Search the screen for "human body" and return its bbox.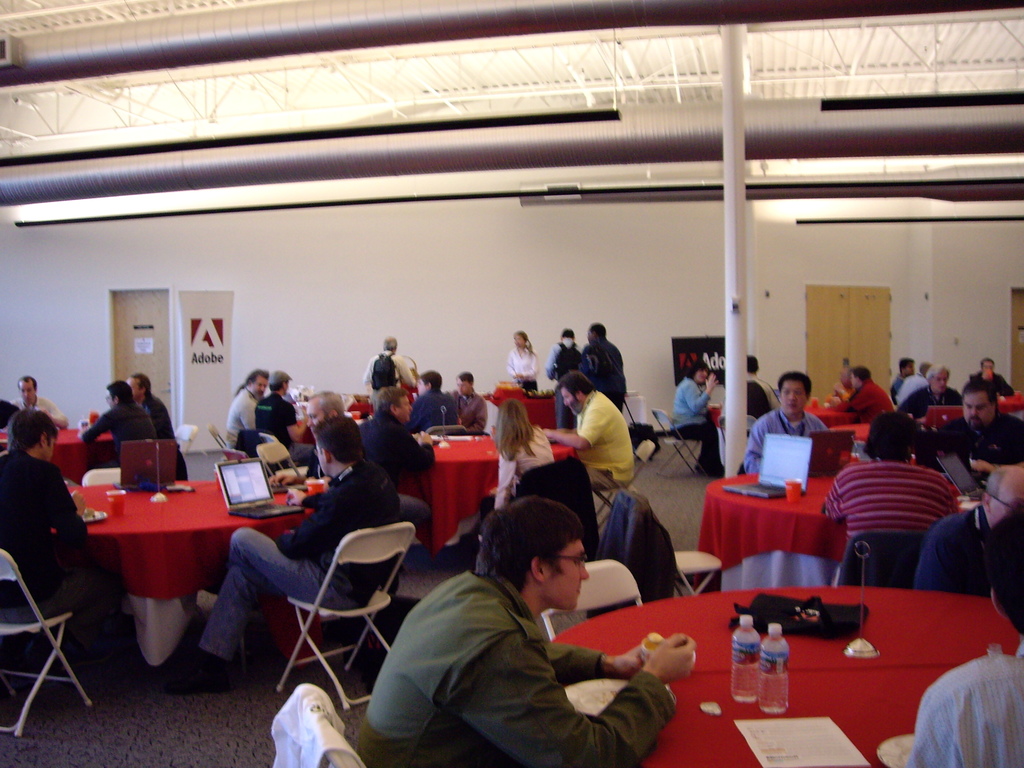
Found: 477:431:555:521.
